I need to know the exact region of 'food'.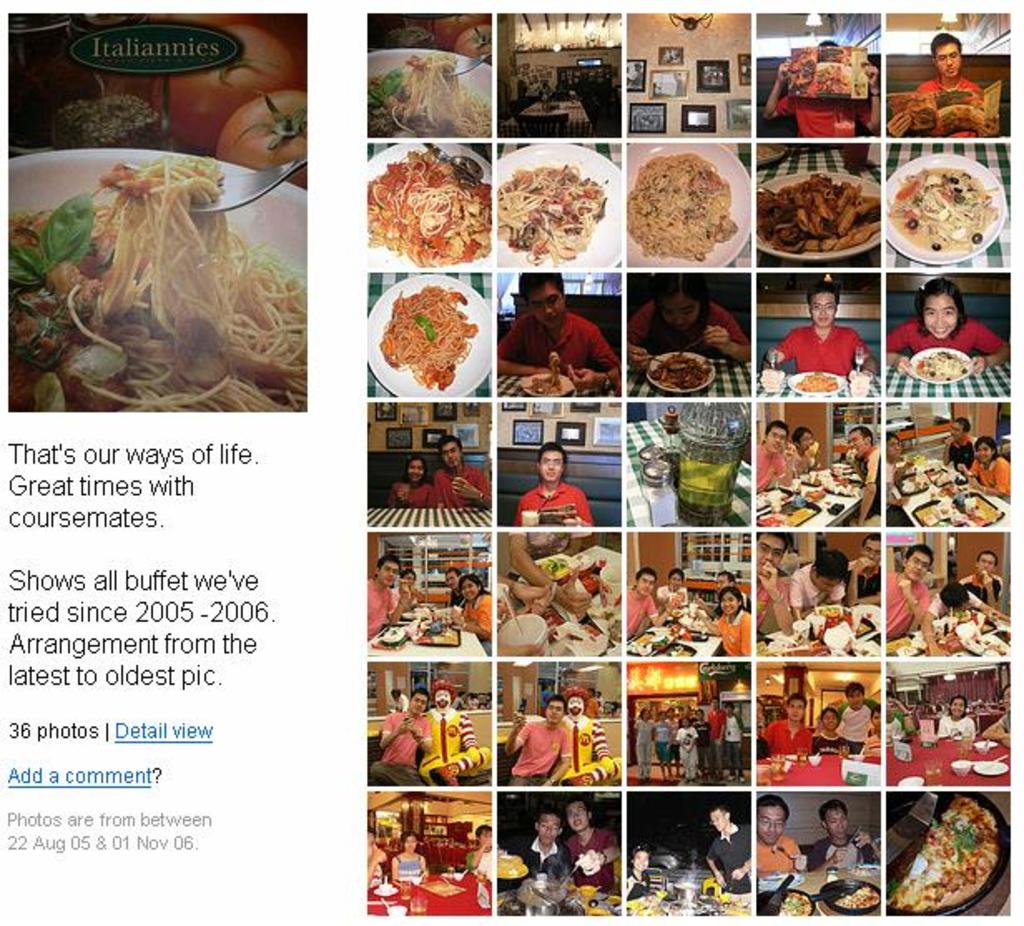
Region: (889, 796, 999, 914).
